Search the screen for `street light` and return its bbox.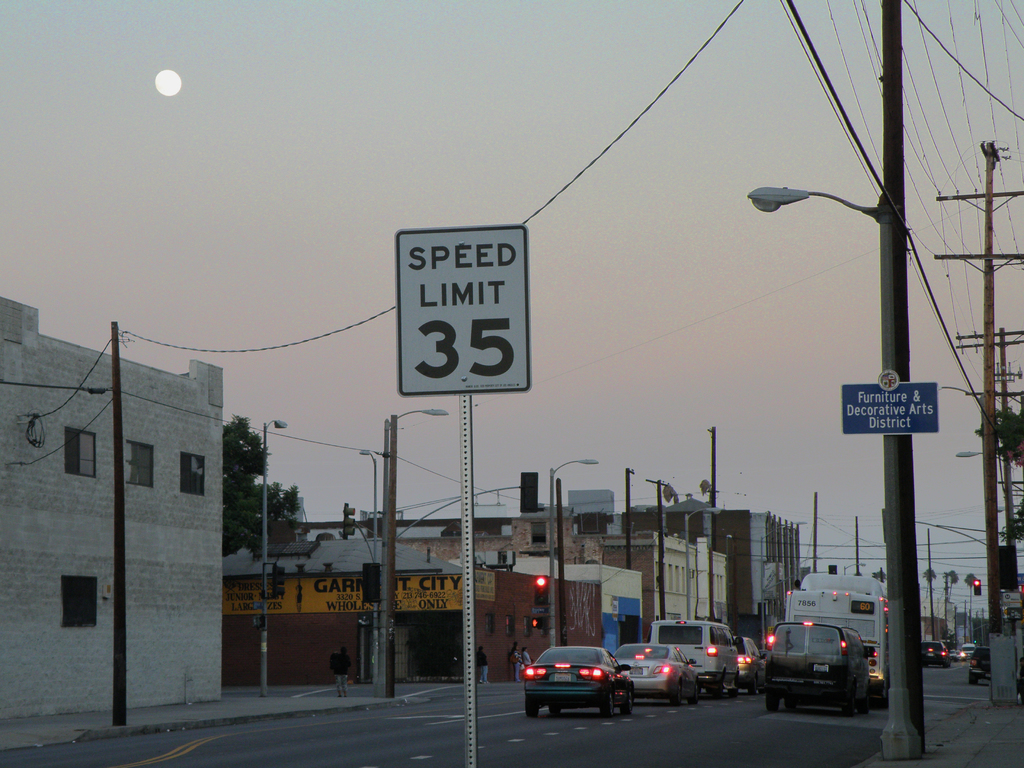
Found: [left=951, top=443, right=1017, bottom=529].
